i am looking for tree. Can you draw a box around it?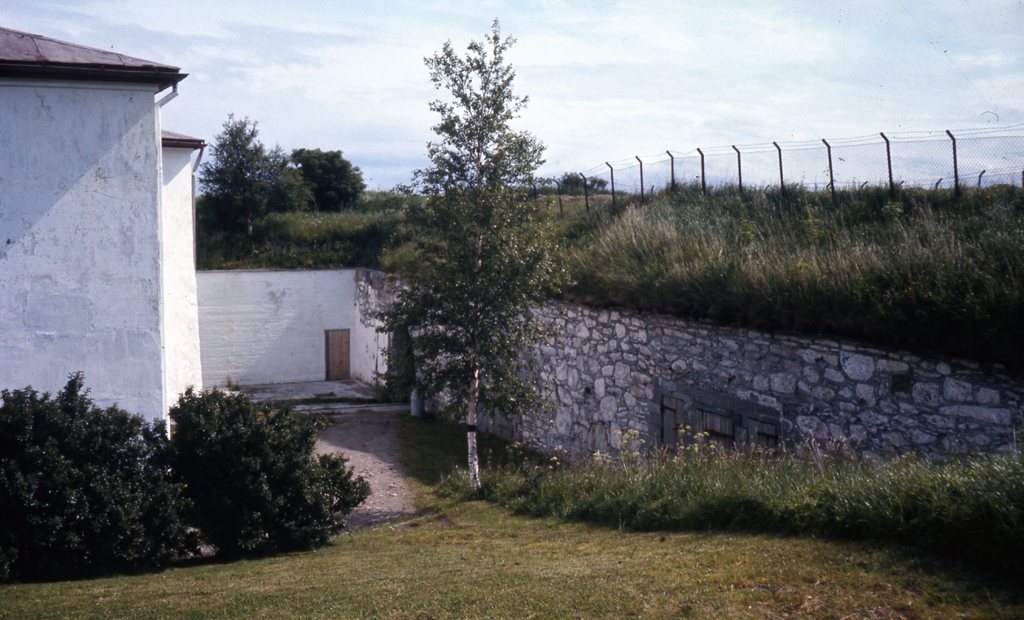
Sure, the bounding box is region(292, 147, 366, 214).
